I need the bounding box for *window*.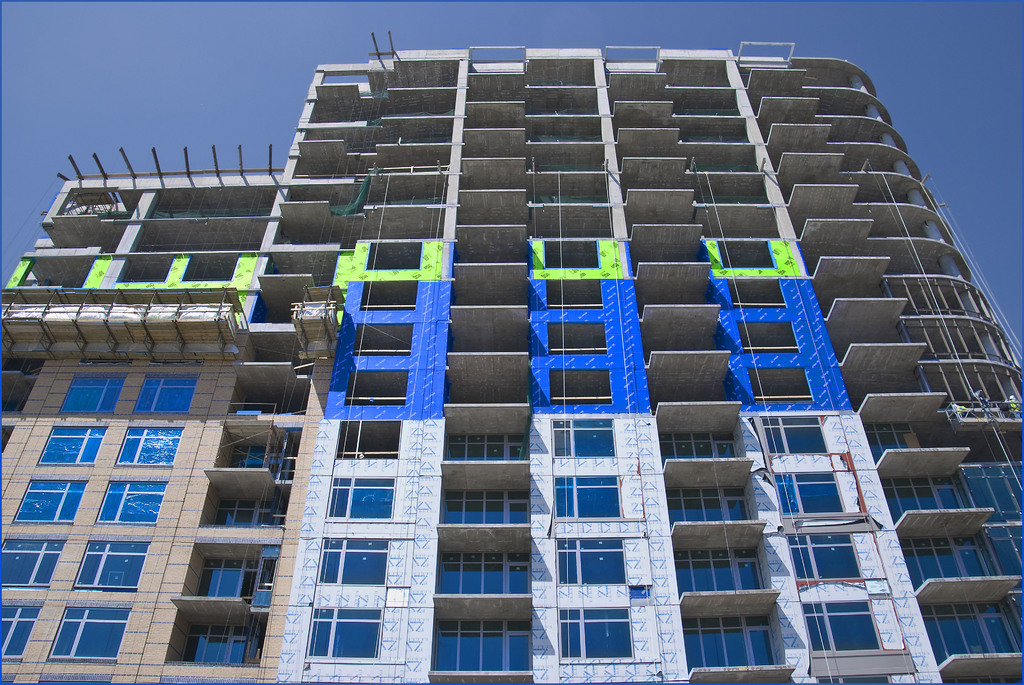
Here it is: BBox(550, 418, 622, 461).
